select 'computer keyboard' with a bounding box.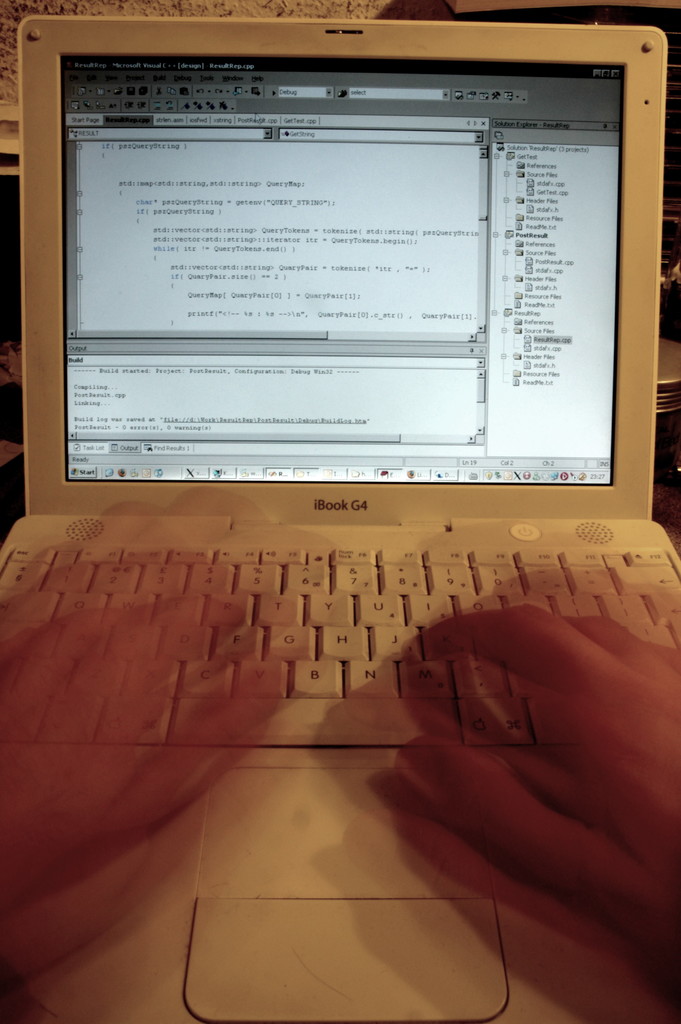
x1=2, y1=548, x2=680, y2=742.
